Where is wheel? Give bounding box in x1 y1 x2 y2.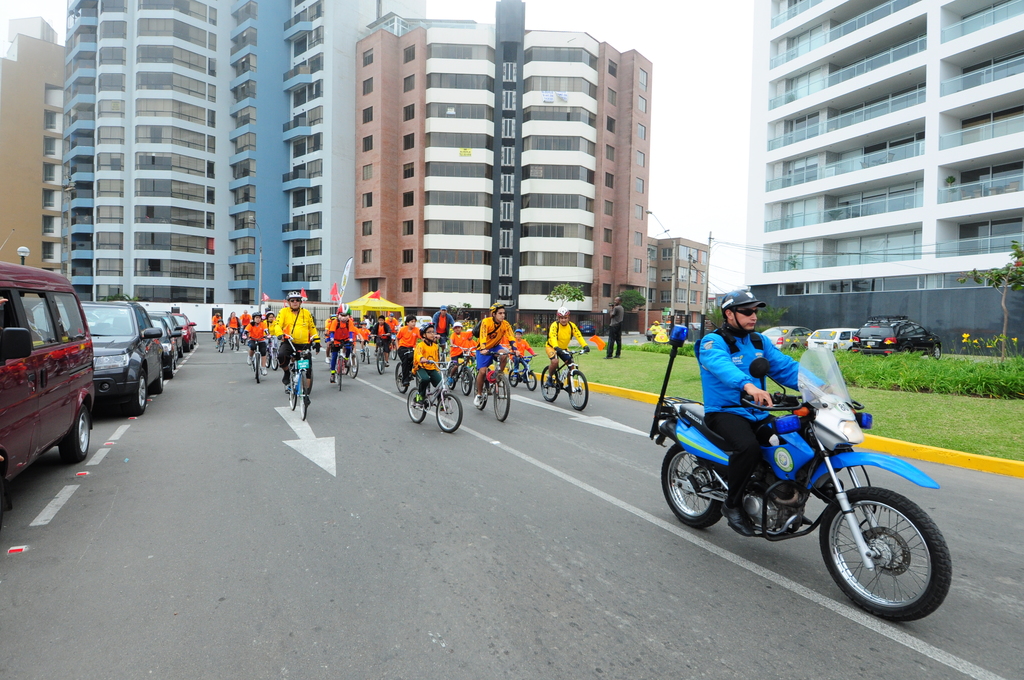
446 365 455 390.
